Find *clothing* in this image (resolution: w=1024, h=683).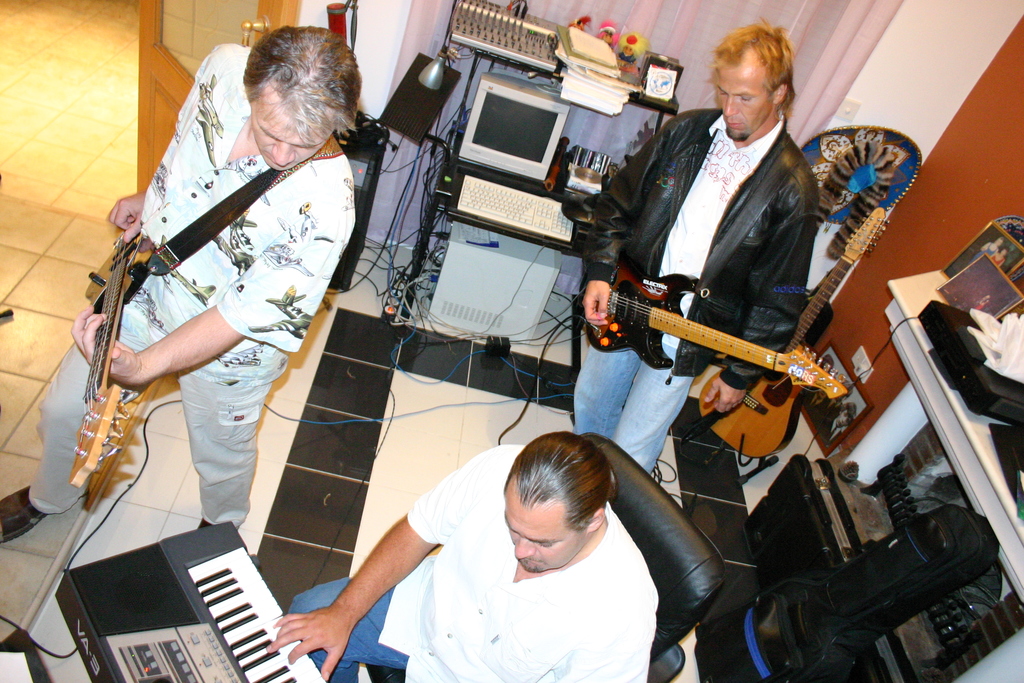
x1=280, y1=441, x2=661, y2=682.
